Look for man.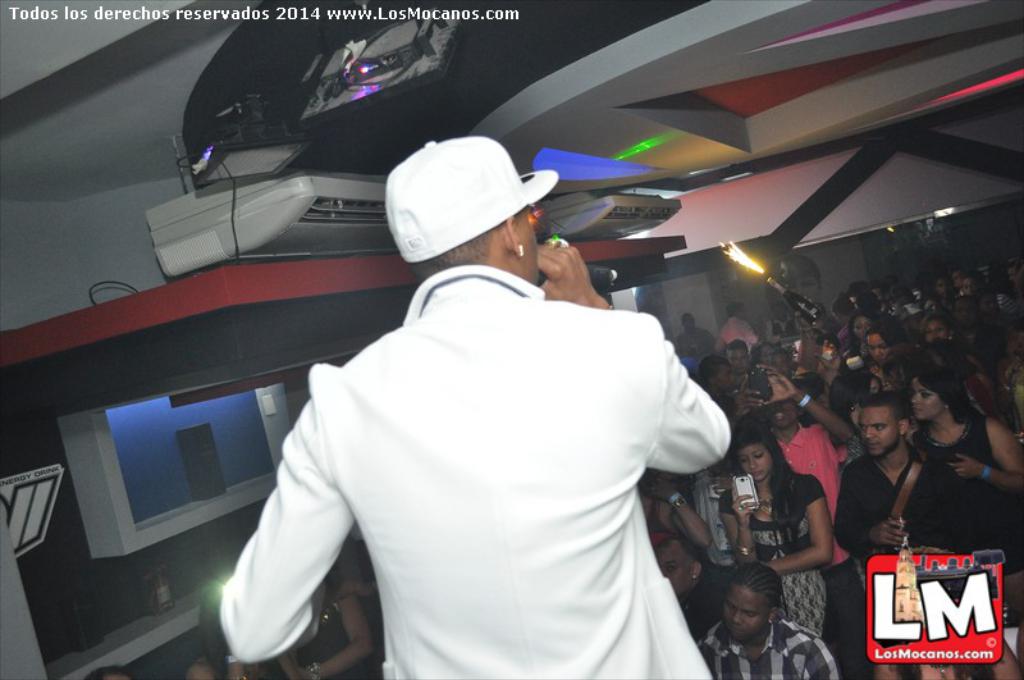
Found: box(652, 531, 724, 649).
